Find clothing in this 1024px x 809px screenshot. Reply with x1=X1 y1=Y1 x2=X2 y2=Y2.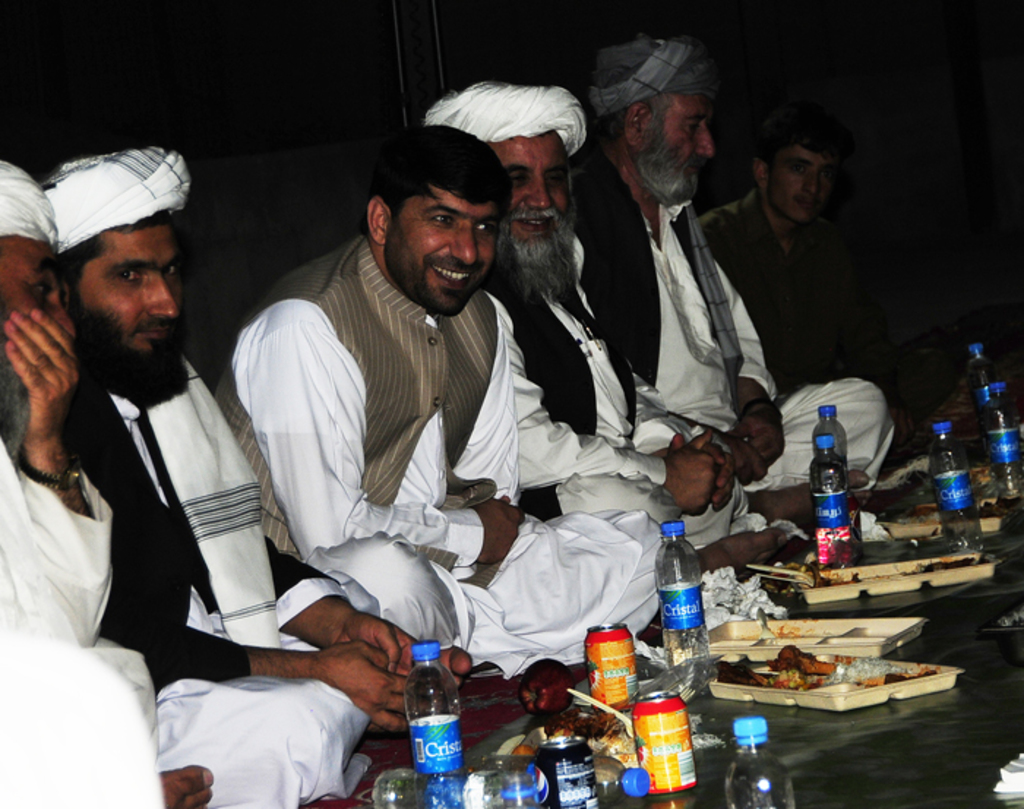
x1=212 y1=193 x2=578 y2=679.
